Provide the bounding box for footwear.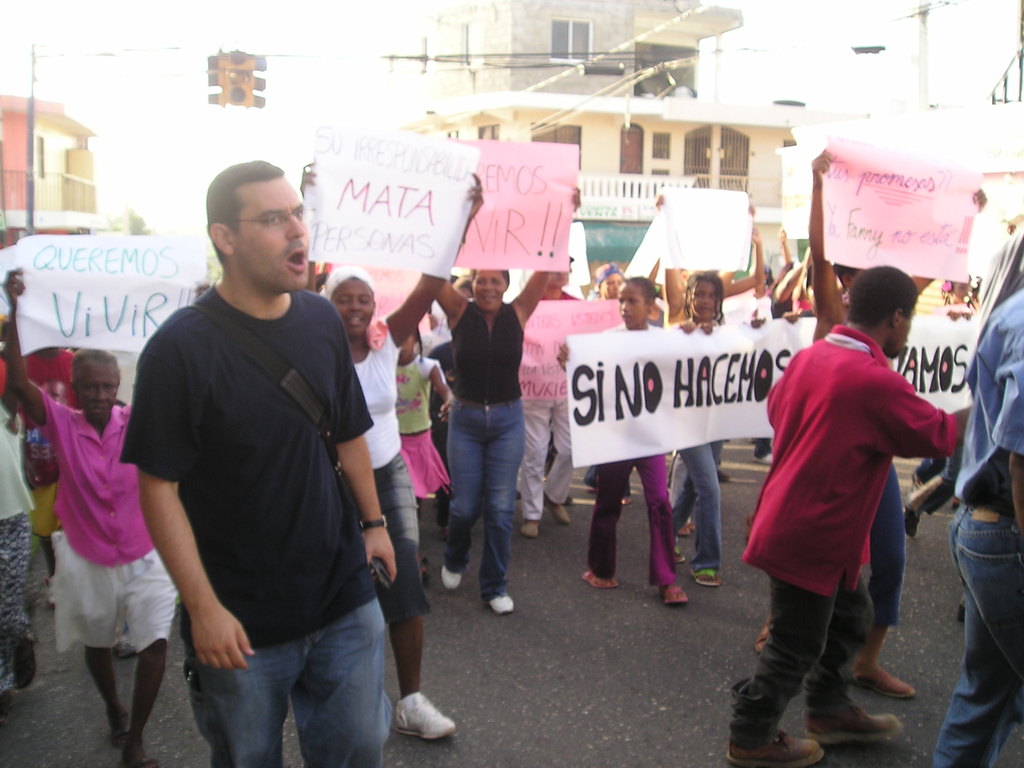
rect(486, 596, 517, 616).
